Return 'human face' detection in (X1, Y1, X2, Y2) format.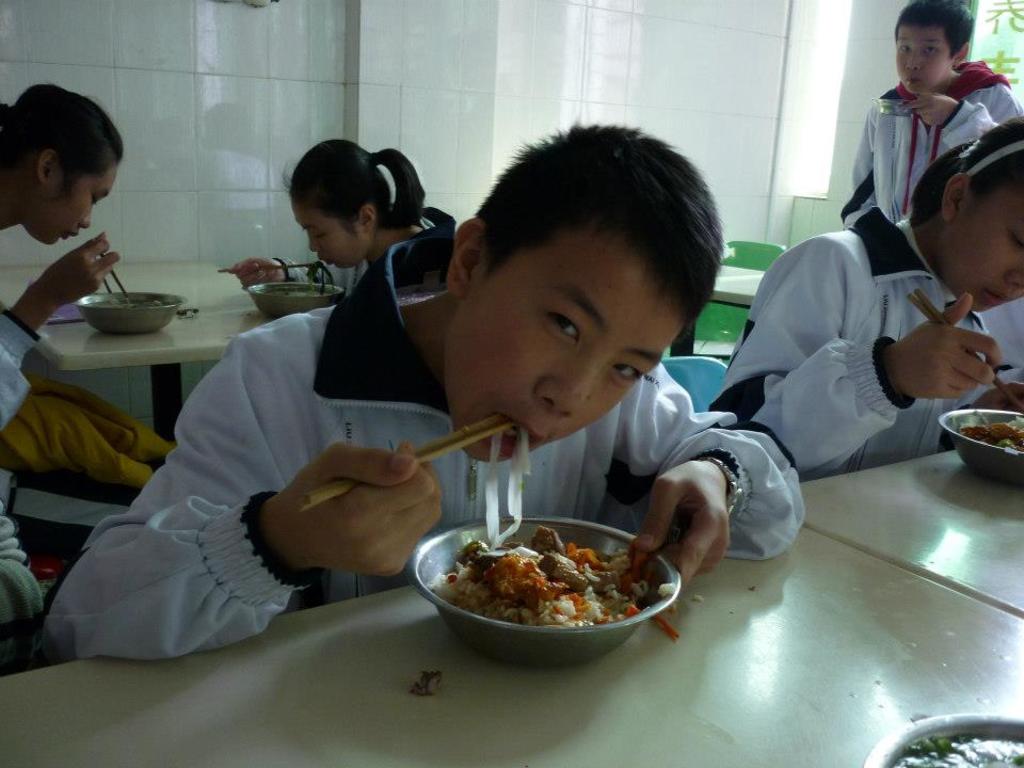
(438, 233, 692, 464).
